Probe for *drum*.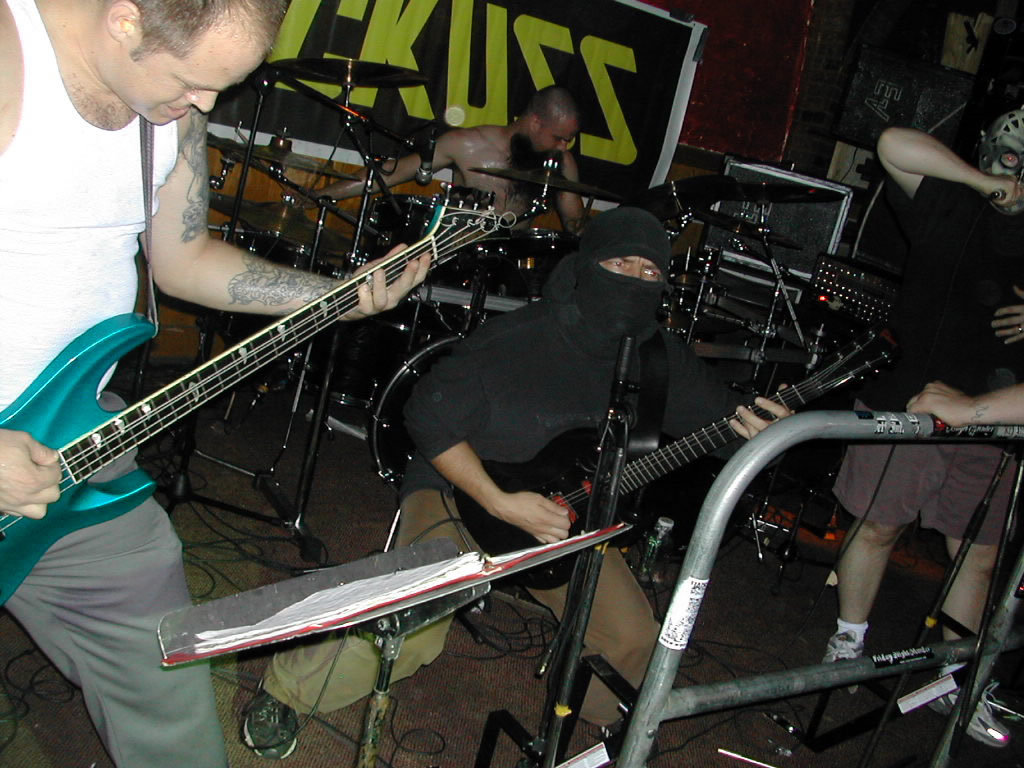
Probe result: x1=497 y1=233 x2=573 y2=299.
